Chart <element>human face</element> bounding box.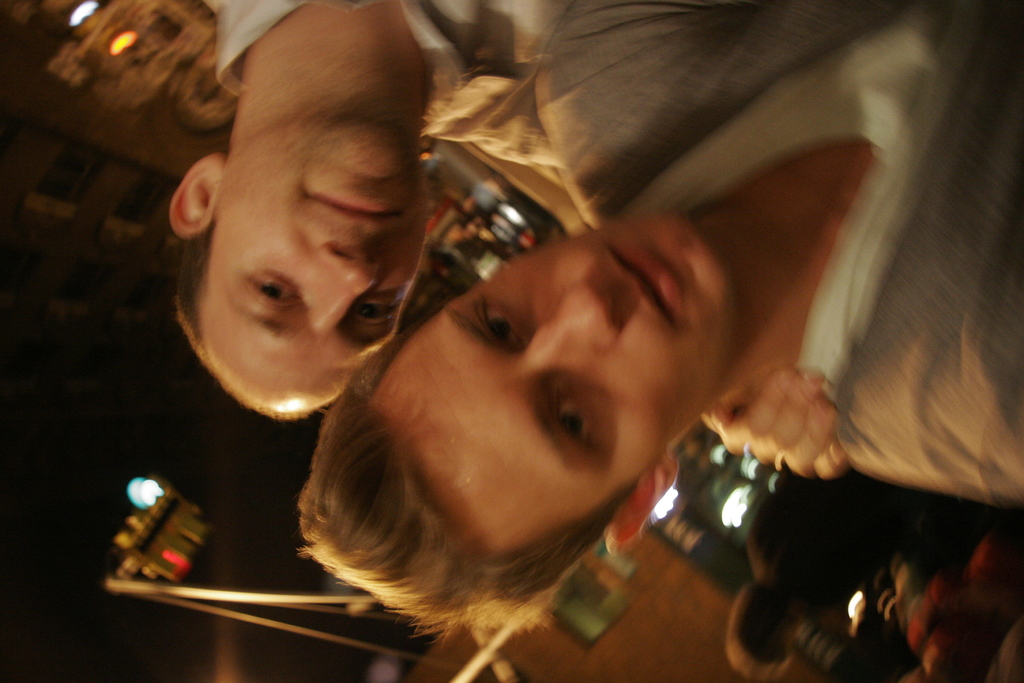
Charted: left=370, top=215, right=737, bottom=566.
